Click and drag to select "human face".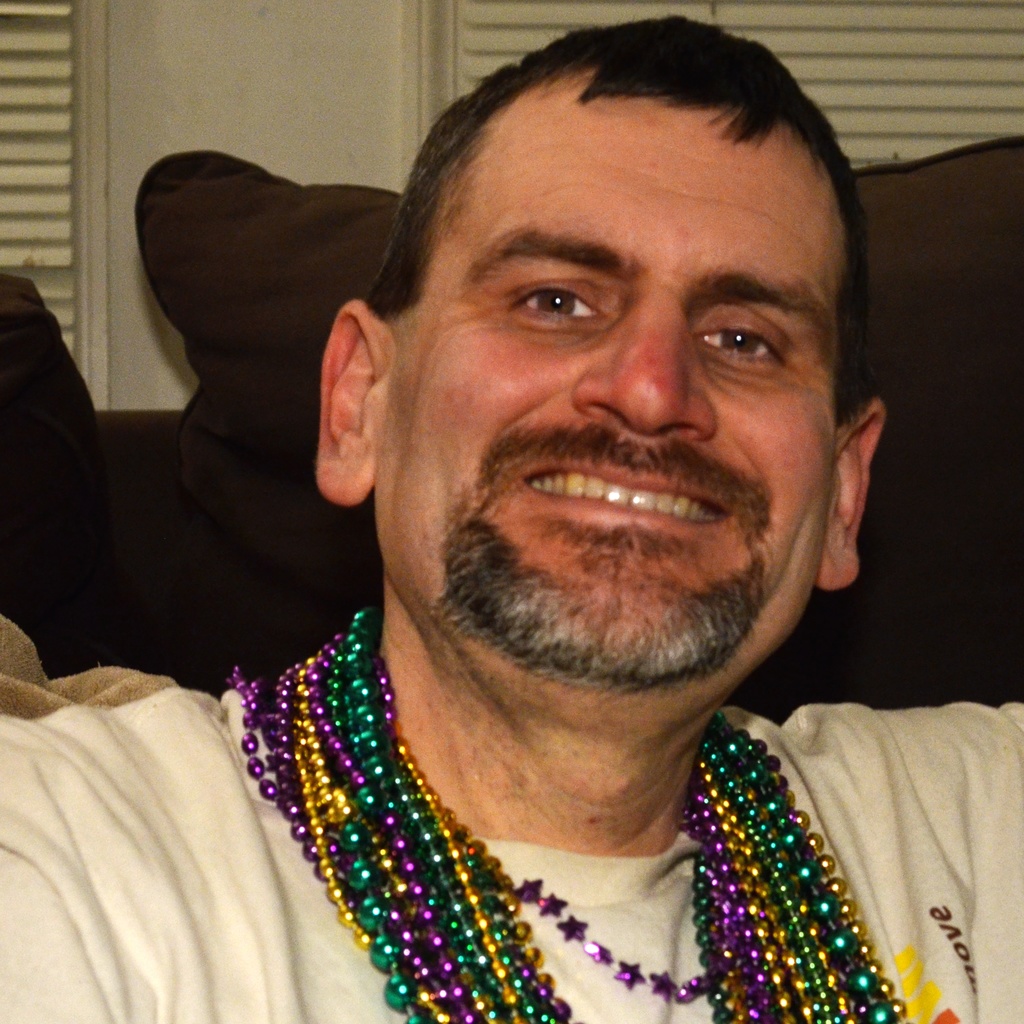
Selection: 373,63,840,714.
